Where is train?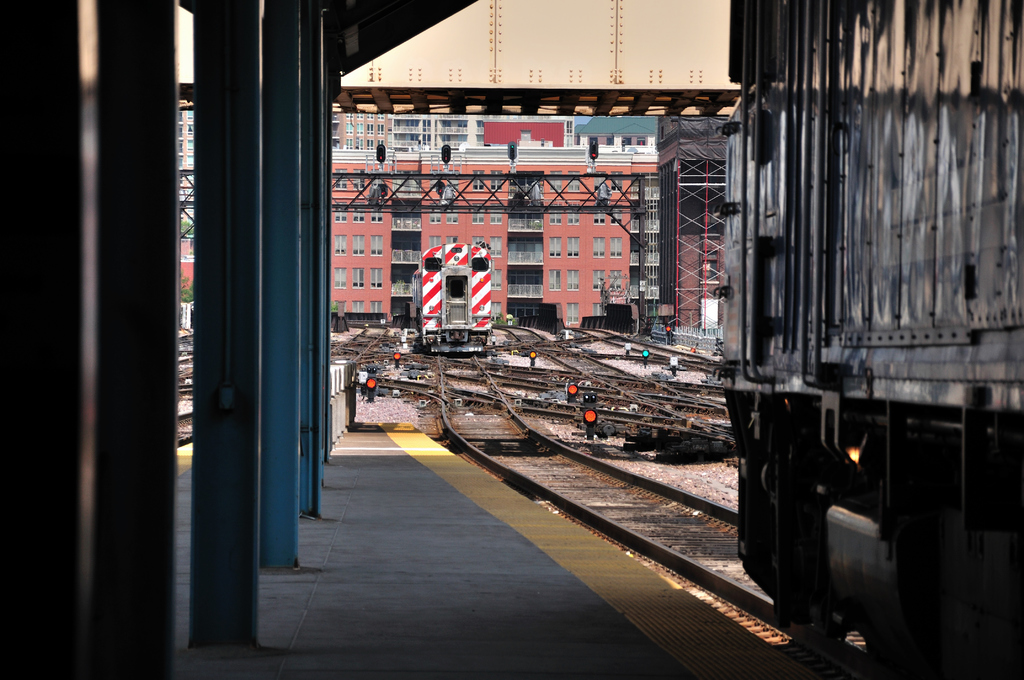
[726, 0, 1023, 679].
